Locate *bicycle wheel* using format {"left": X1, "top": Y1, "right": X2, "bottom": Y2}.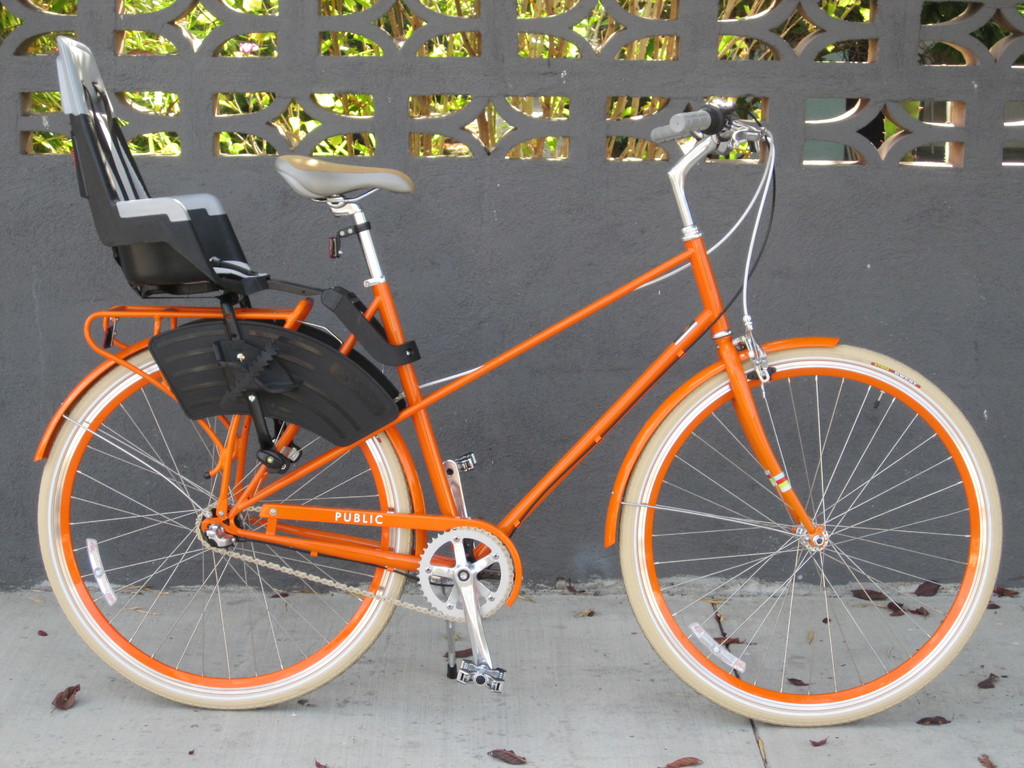
{"left": 35, "top": 349, "right": 413, "bottom": 709}.
